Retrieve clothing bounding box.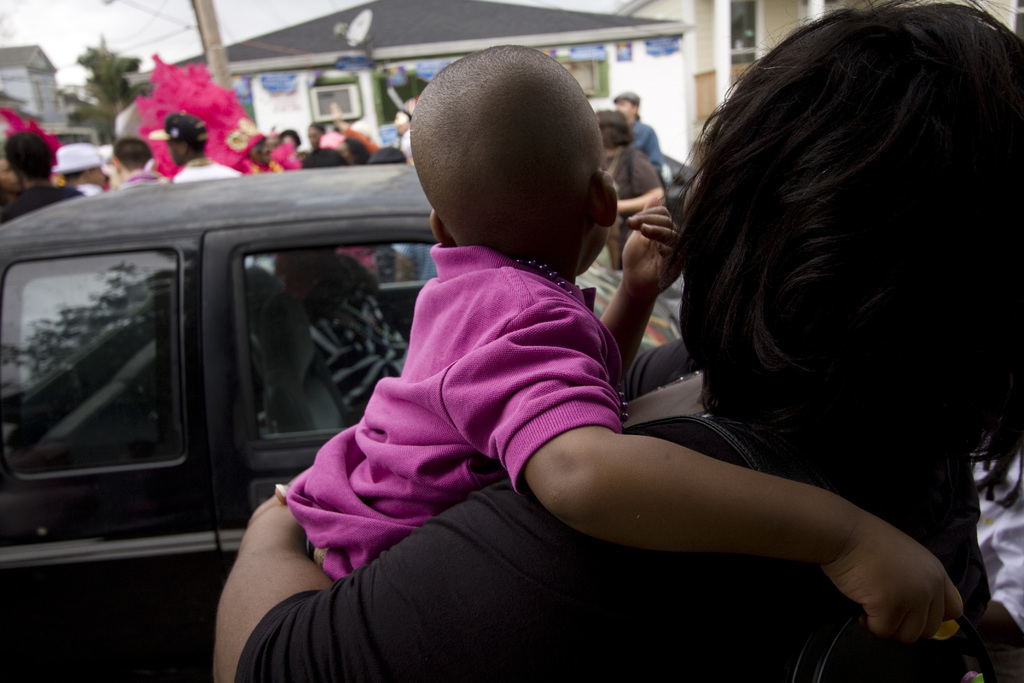
Bounding box: 624/120/665/174.
